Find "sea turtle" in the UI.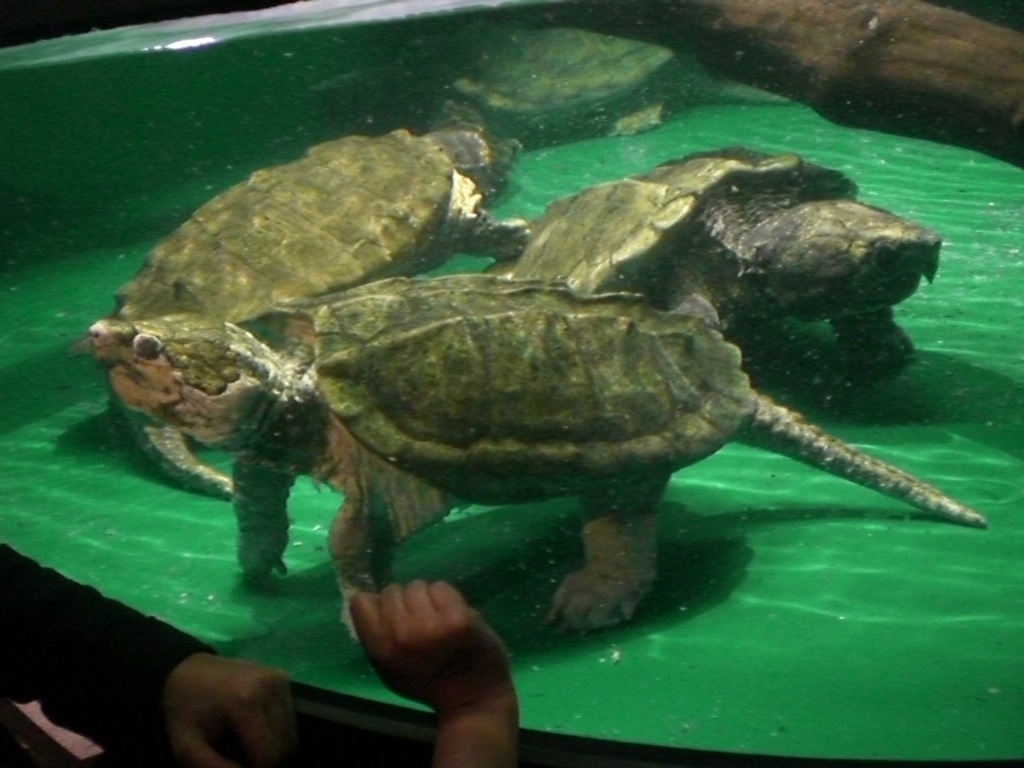
UI element at (78, 270, 979, 641).
